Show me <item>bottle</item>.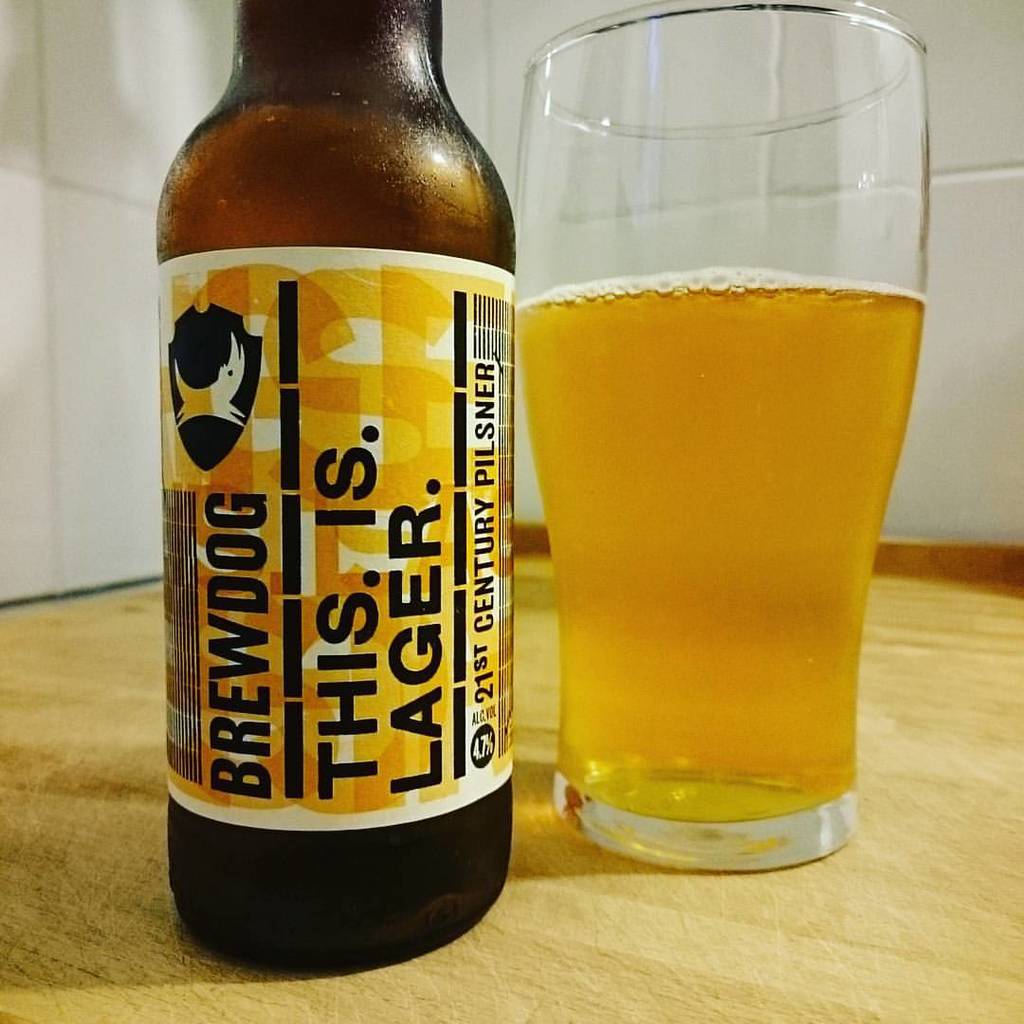
<item>bottle</item> is here: detection(140, 0, 526, 974).
